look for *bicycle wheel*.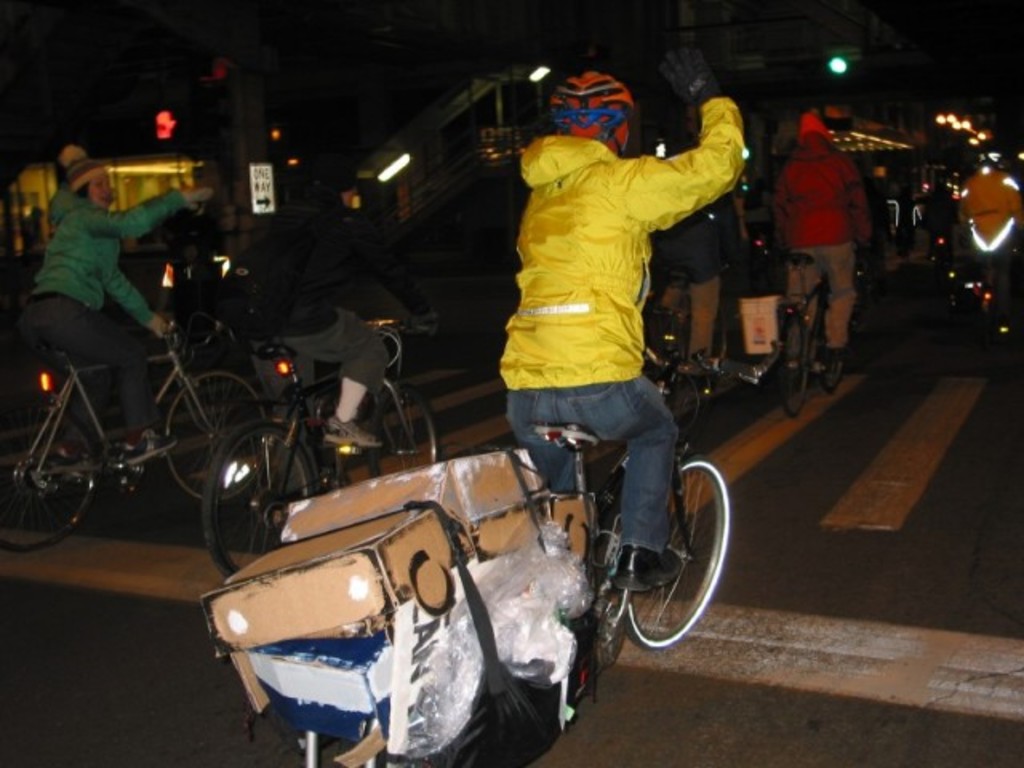
Found: pyautogui.locateOnScreen(160, 371, 267, 507).
